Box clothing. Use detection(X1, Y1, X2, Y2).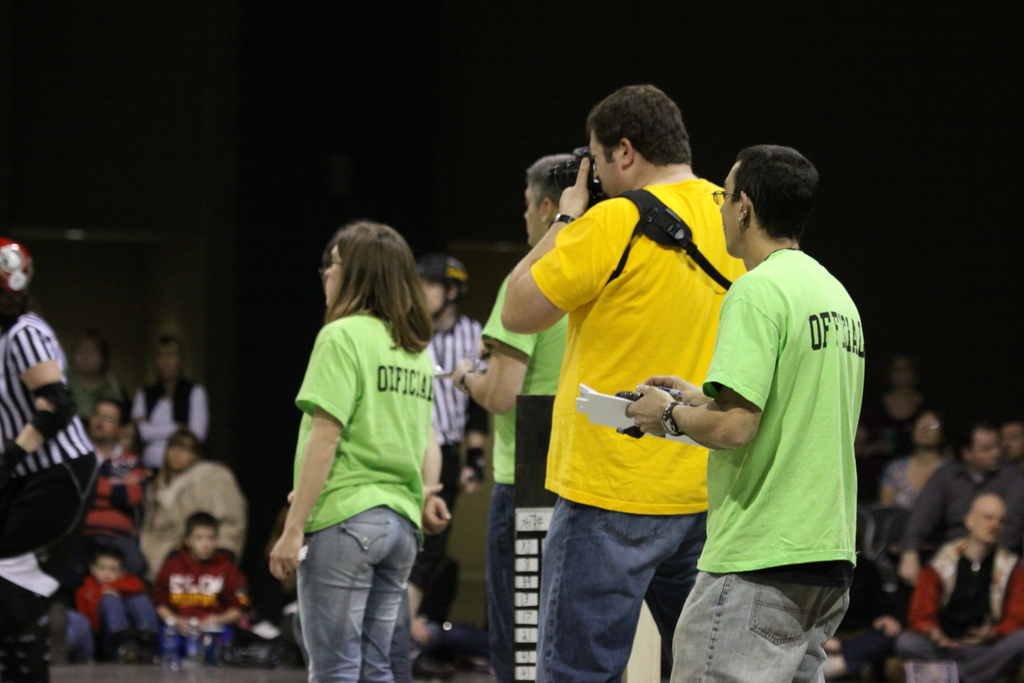
detection(139, 464, 244, 575).
